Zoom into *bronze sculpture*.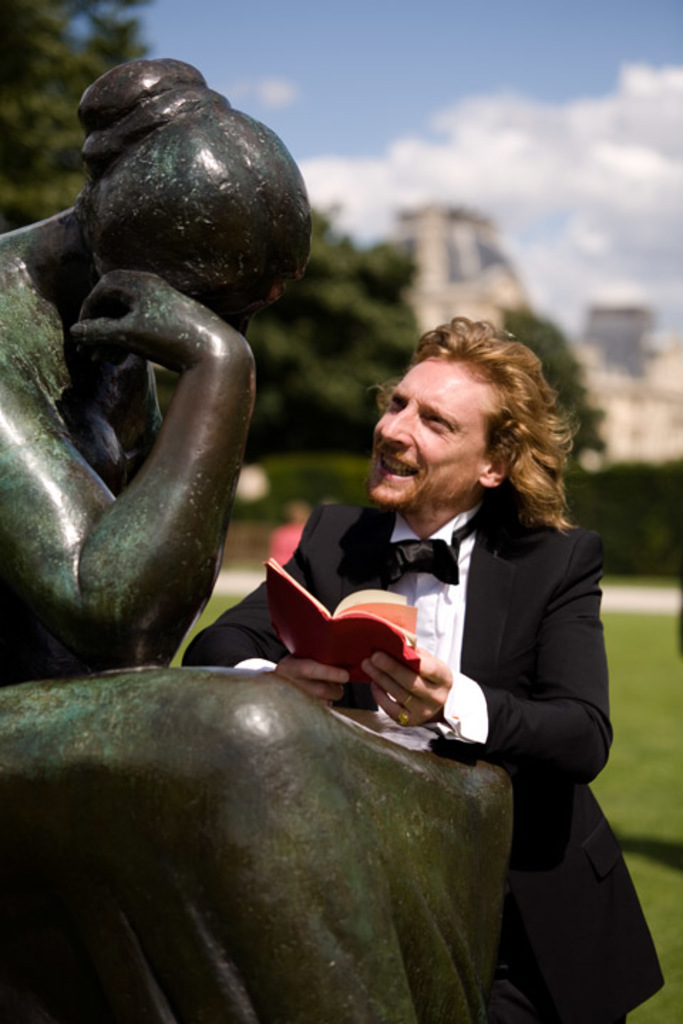
Zoom target: select_region(0, 60, 519, 1023).
